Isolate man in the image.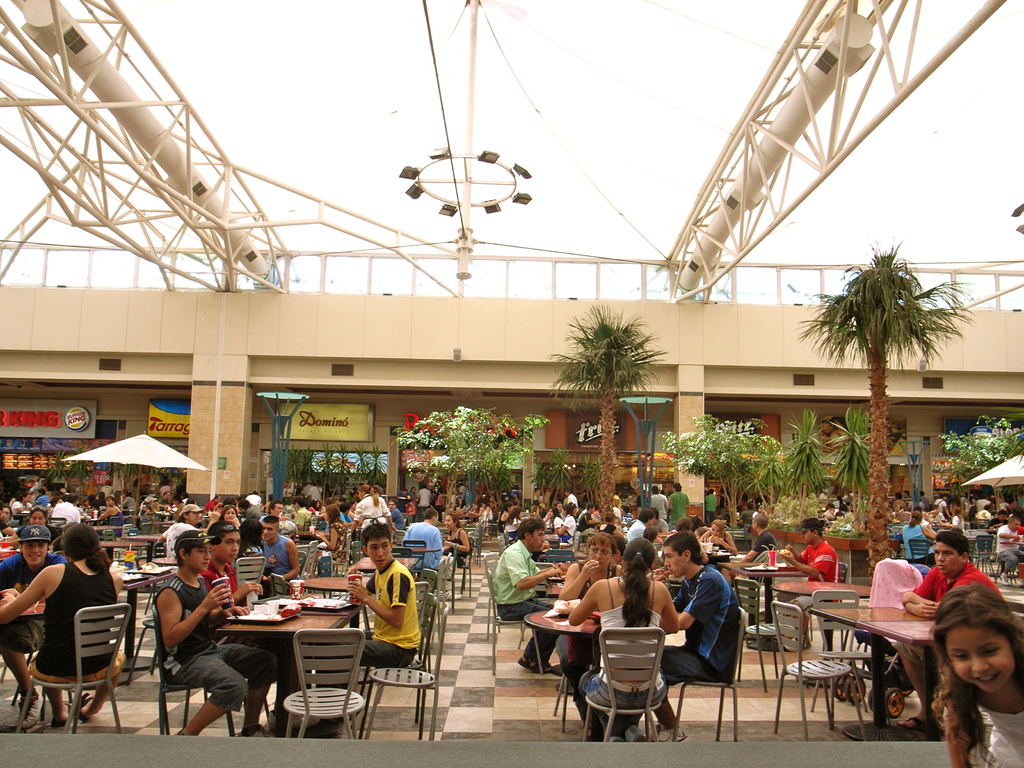
Isolated region: bbox=(781, 515, 842, 651).
